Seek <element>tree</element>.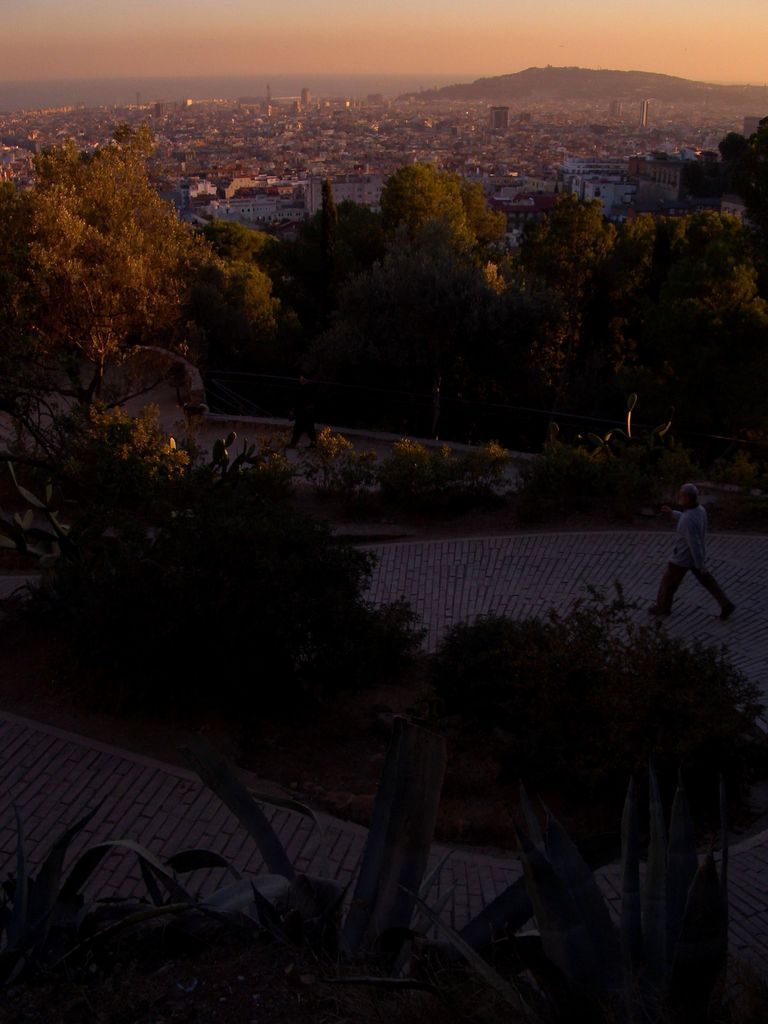
<box>173,545,412,805</box>.
